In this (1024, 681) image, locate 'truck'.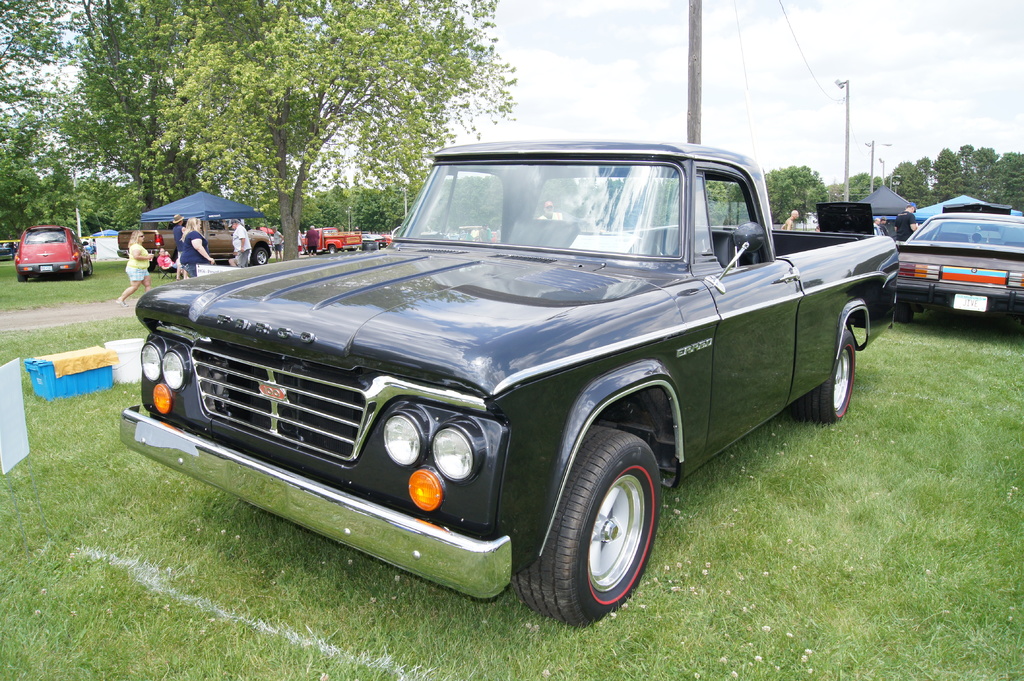
Bounding box: [left=140, top=150, right=895, bottom=613].
